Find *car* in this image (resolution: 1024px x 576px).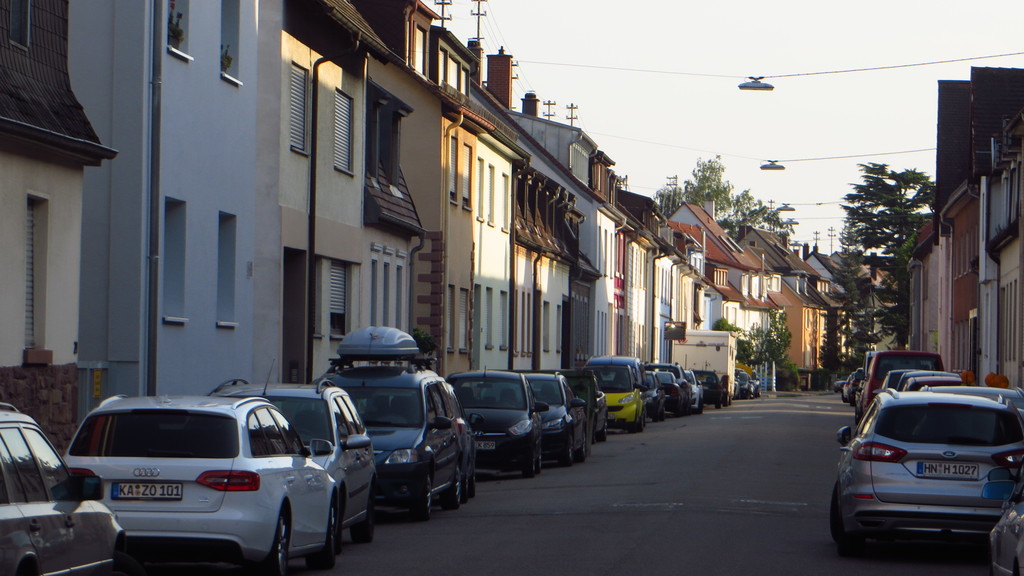
[326,349,473,514].
